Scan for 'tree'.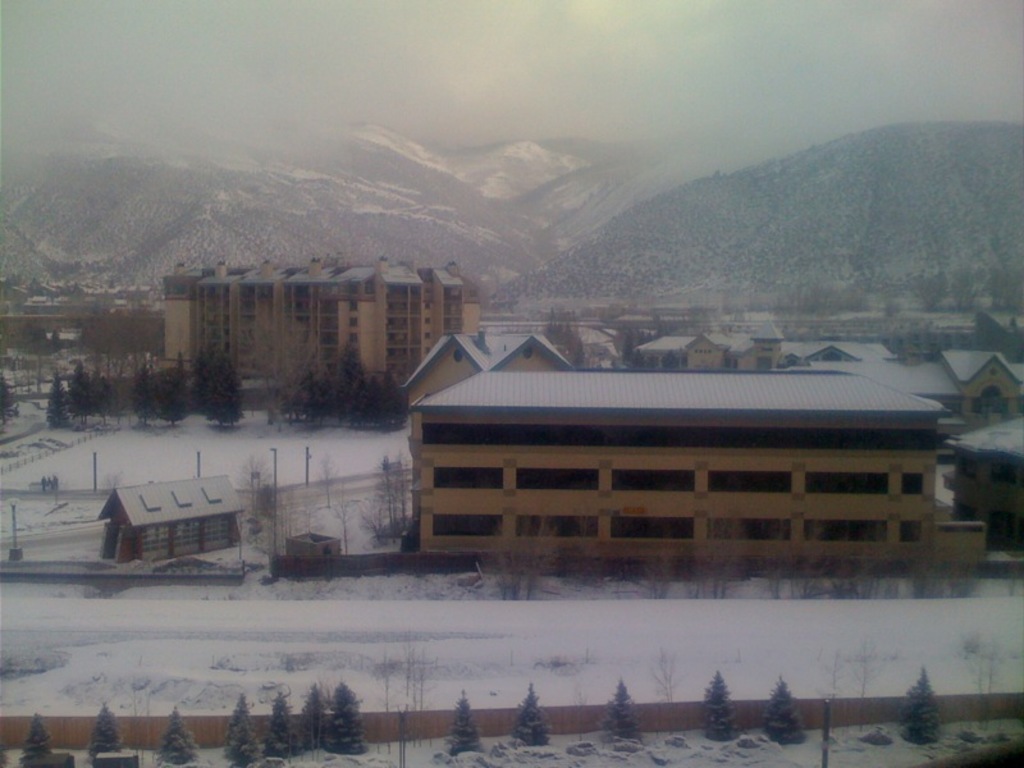
Scan result: pyautogui.locateOnScreen(509, 685, 544, 750).
